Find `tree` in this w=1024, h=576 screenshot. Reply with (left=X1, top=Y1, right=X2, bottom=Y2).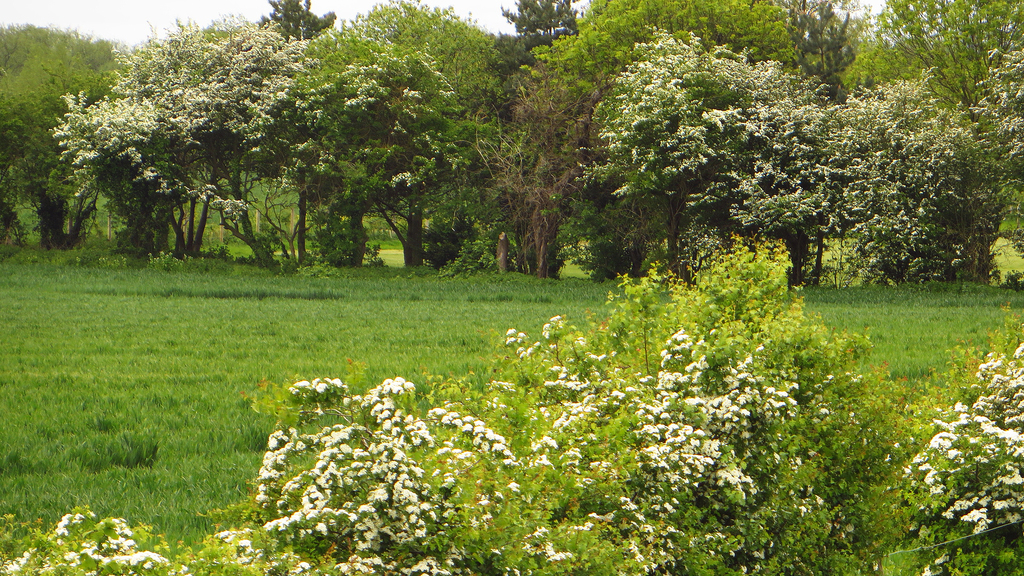
(left=592, top=17, right=816, bottom=249).
